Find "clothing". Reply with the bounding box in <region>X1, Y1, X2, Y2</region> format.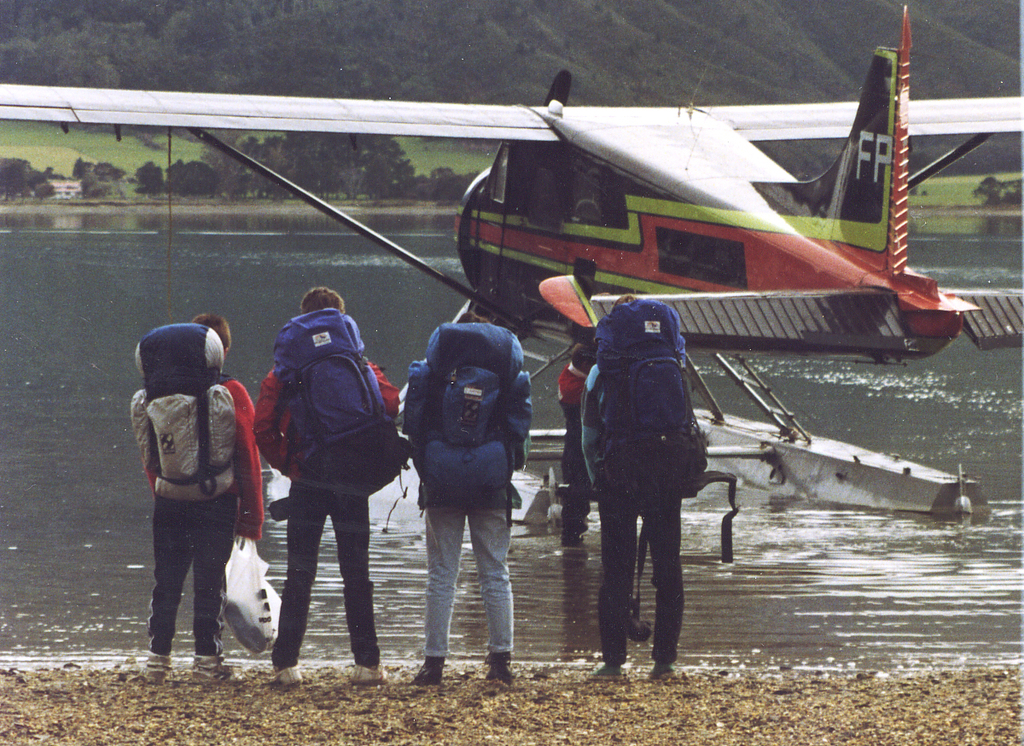
<region>131, 334, 255, 649</region>.
